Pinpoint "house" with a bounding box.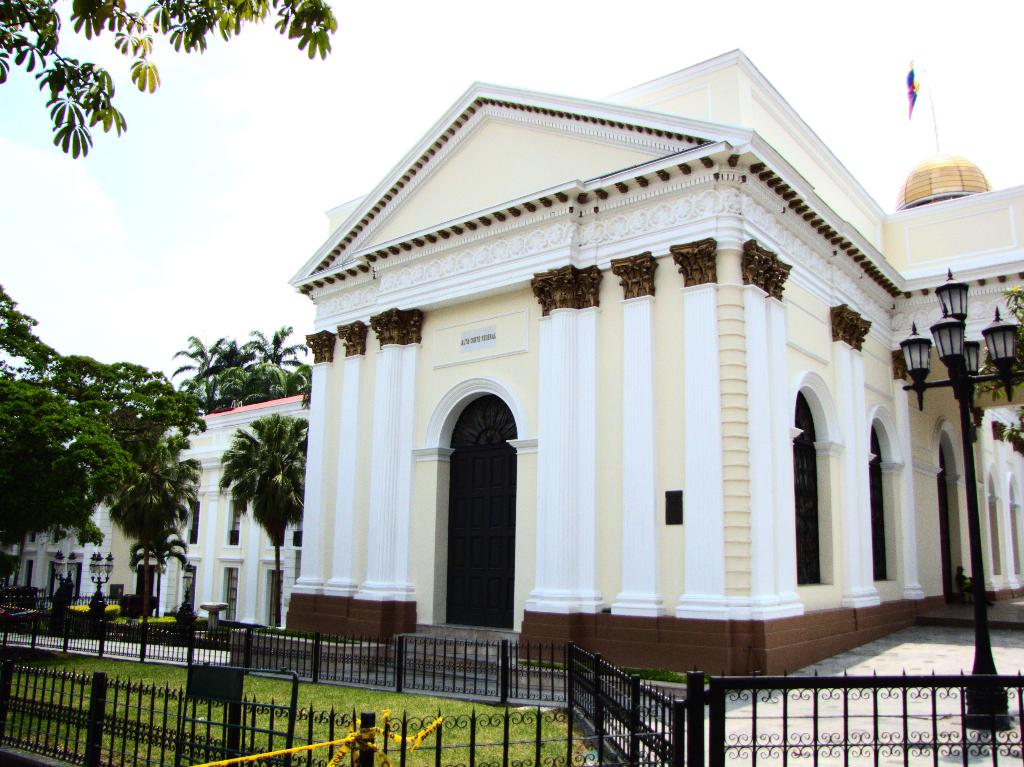
bbox=[8, 446, 161, 611].
